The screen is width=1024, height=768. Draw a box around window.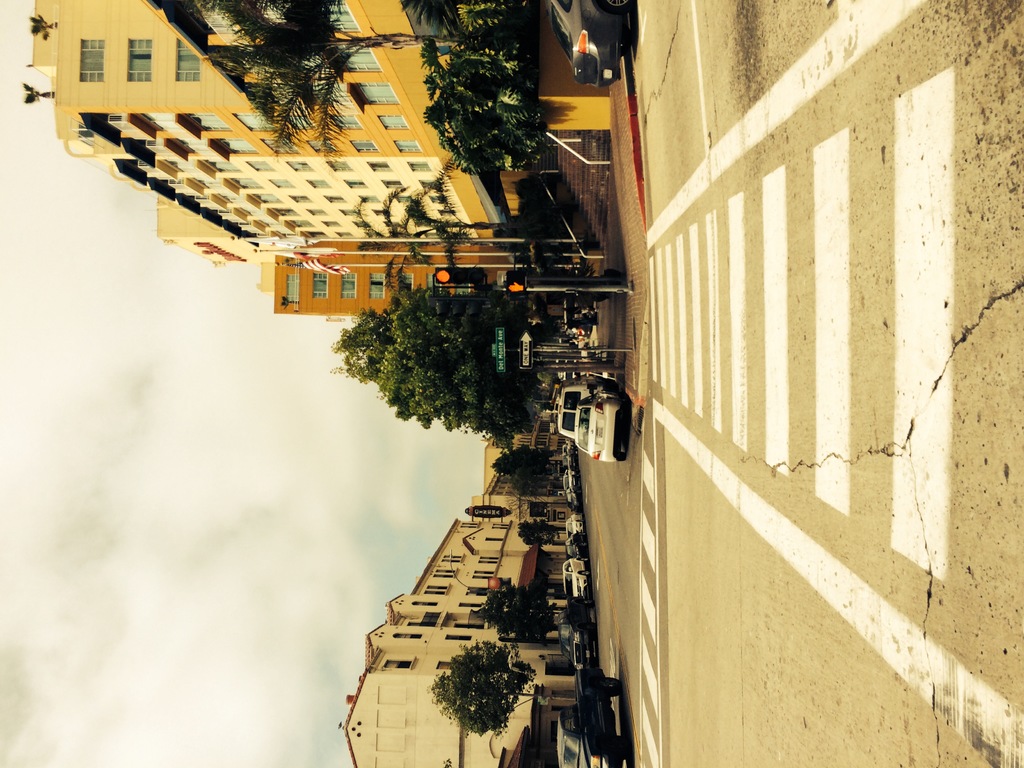
locate(398, 273, 410, 296).
